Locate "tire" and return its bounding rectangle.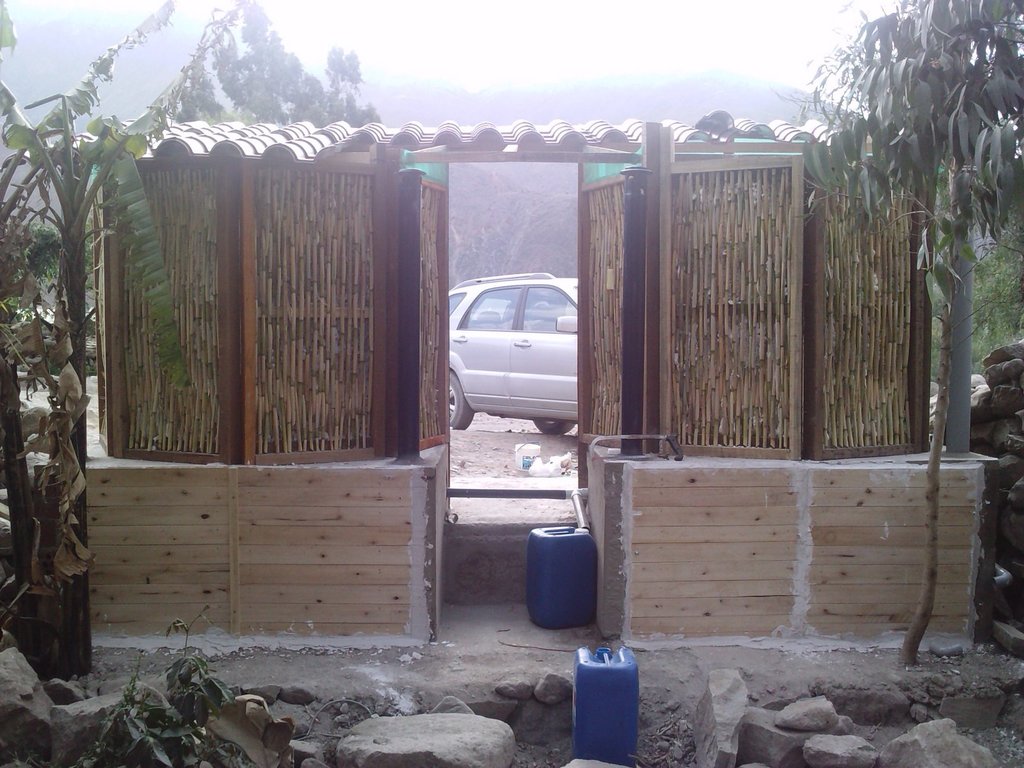
{"left": 449, "top": 371, "right": 473, "bottom": 428}.
